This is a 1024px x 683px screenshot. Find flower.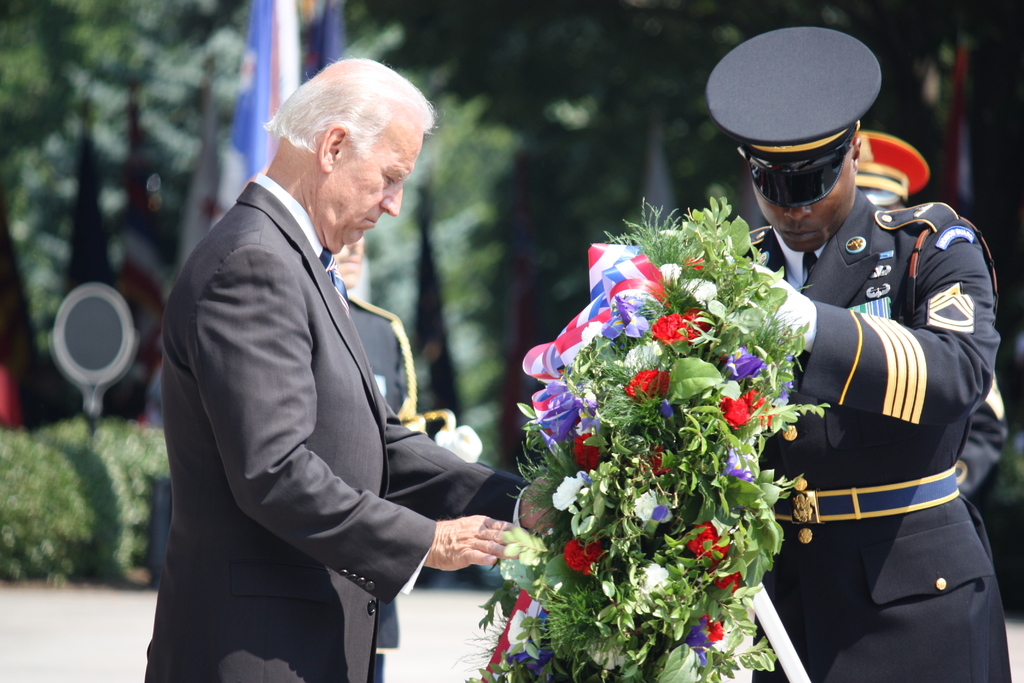
Bounding box: bbox=[721, 441, 756, 482].
